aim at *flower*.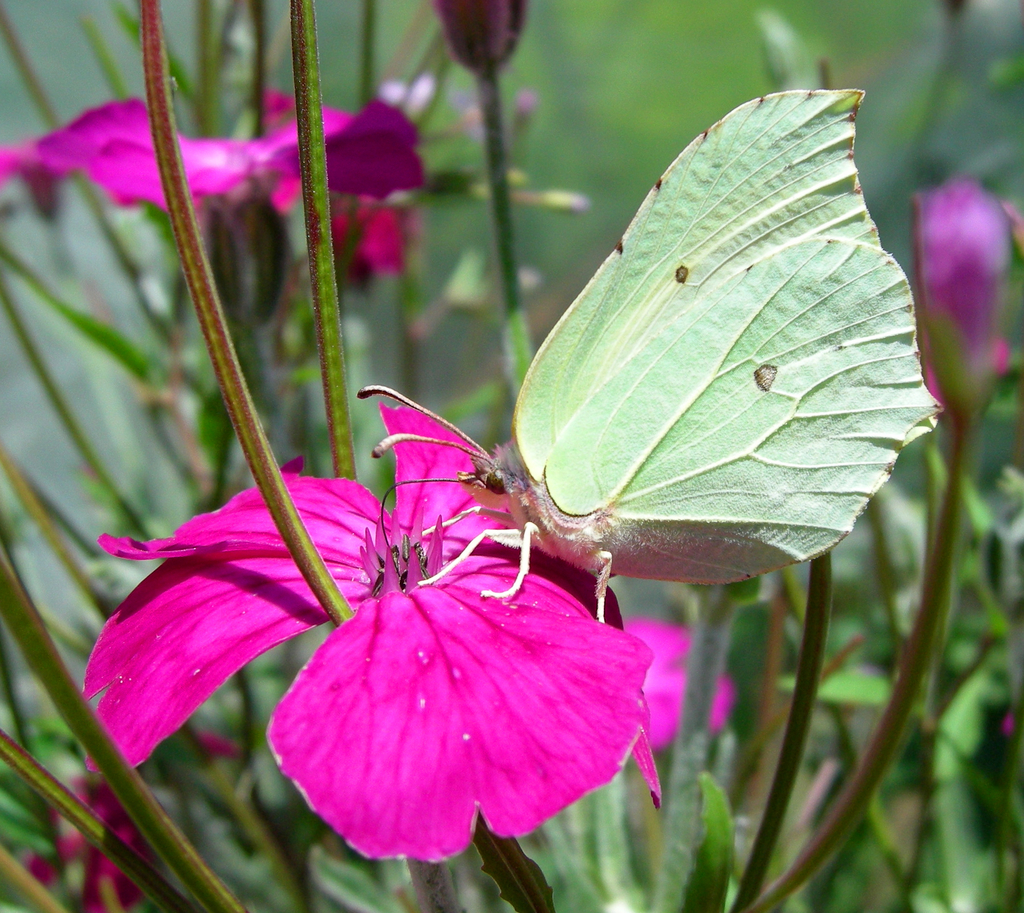
Aimed at bbox=(120, 442, 663, 866).
